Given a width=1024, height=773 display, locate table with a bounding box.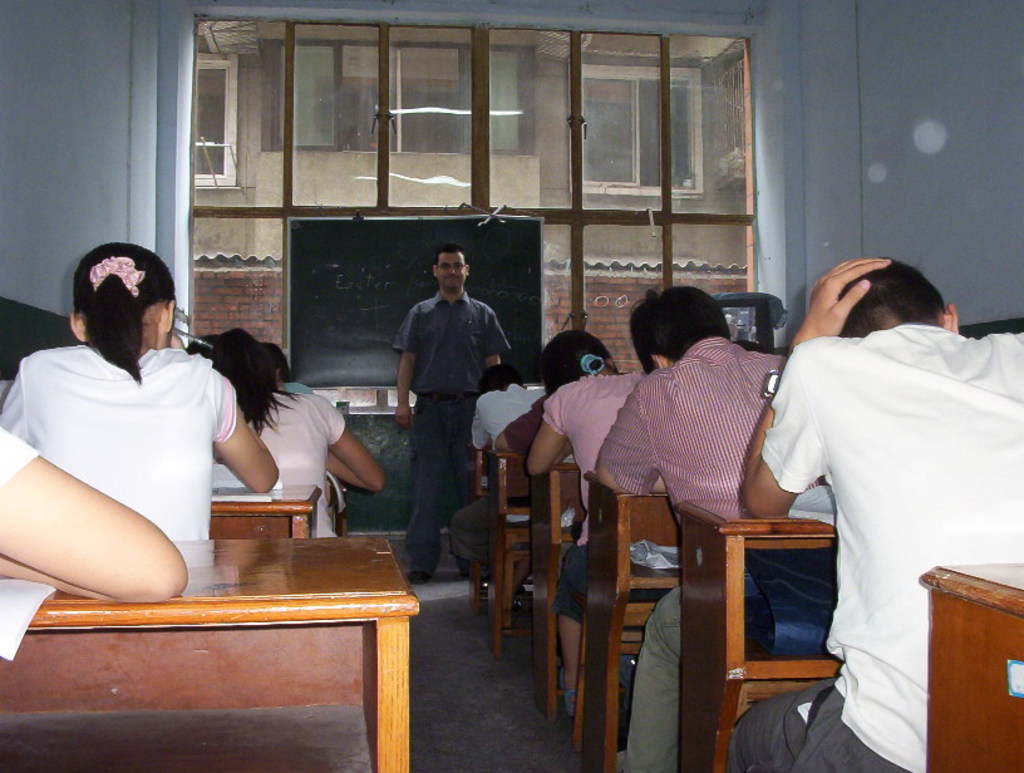
Located: crop(488, 448, 531, 665).
